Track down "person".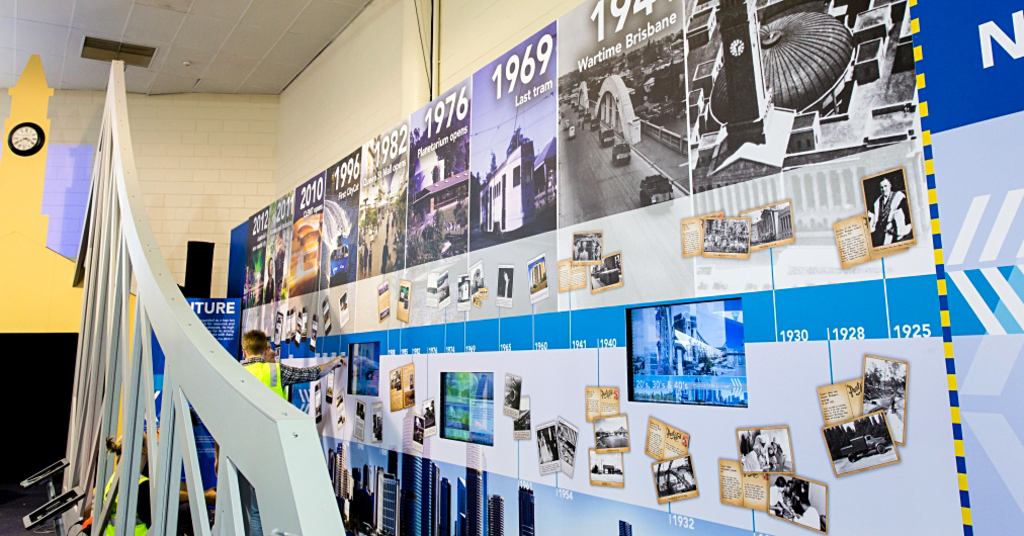
Tracked to [left=868, top=180, right=910, bottom=242].
